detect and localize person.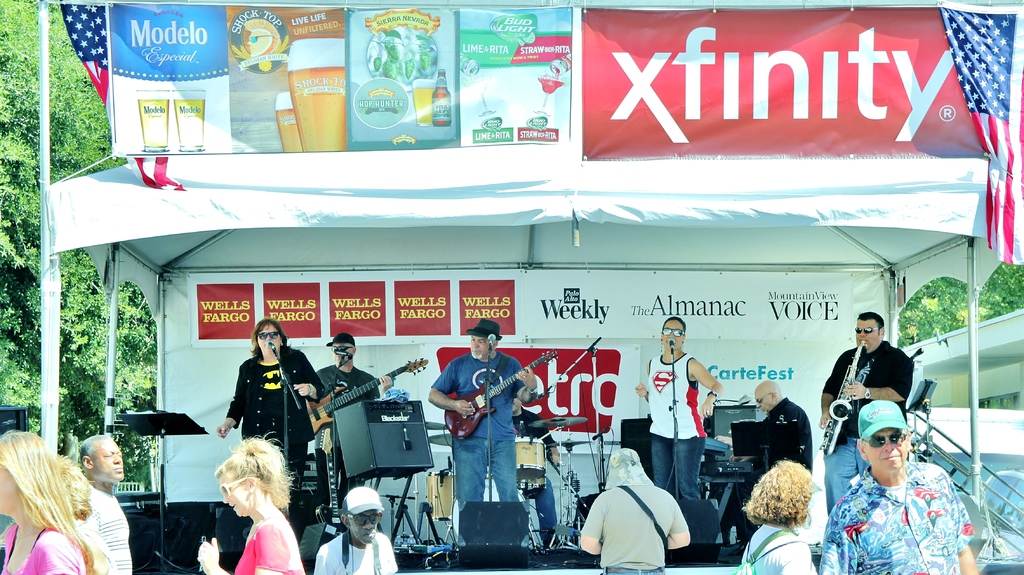
Localized at Rect(315, 333, 394, 460).
